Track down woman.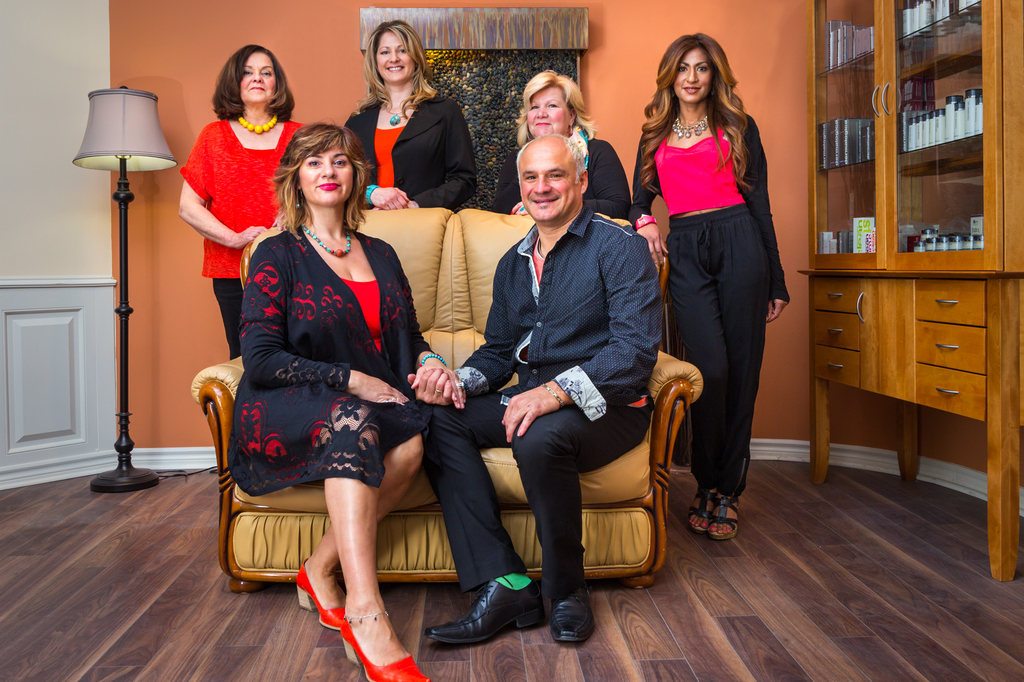
Tracked to detection(488, 70, 634, 224).
